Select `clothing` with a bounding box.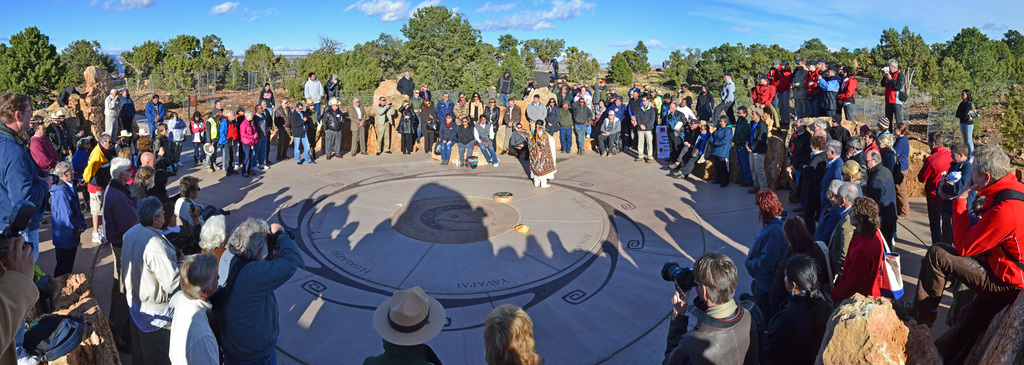
[763,289,835,364].
